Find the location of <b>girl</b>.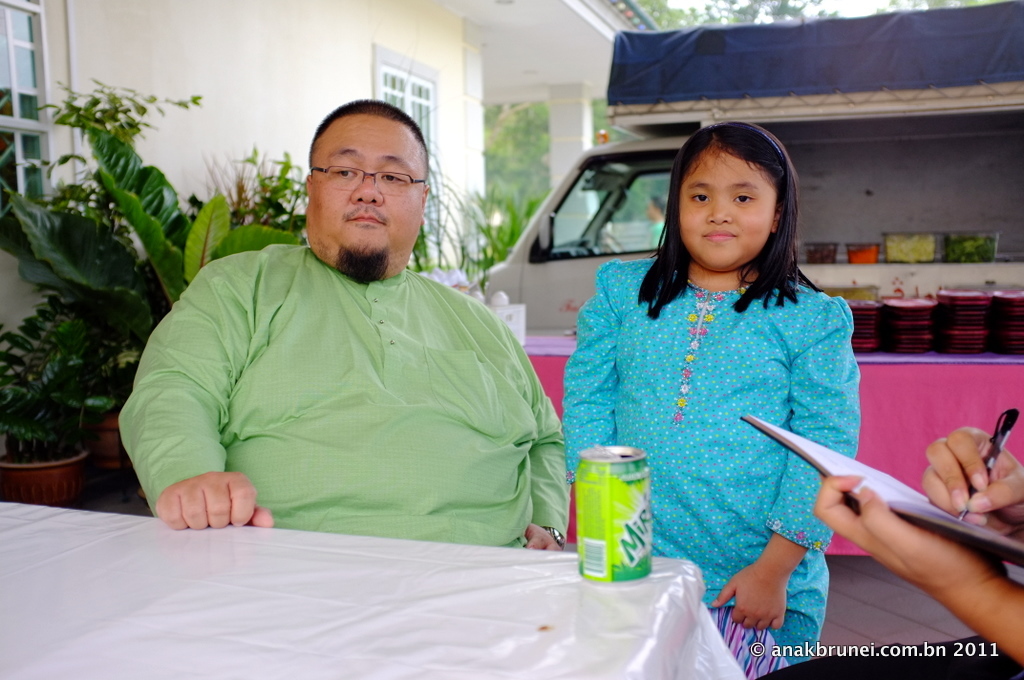
Location: x1=555 y1=116 x2=858 y2=679.
